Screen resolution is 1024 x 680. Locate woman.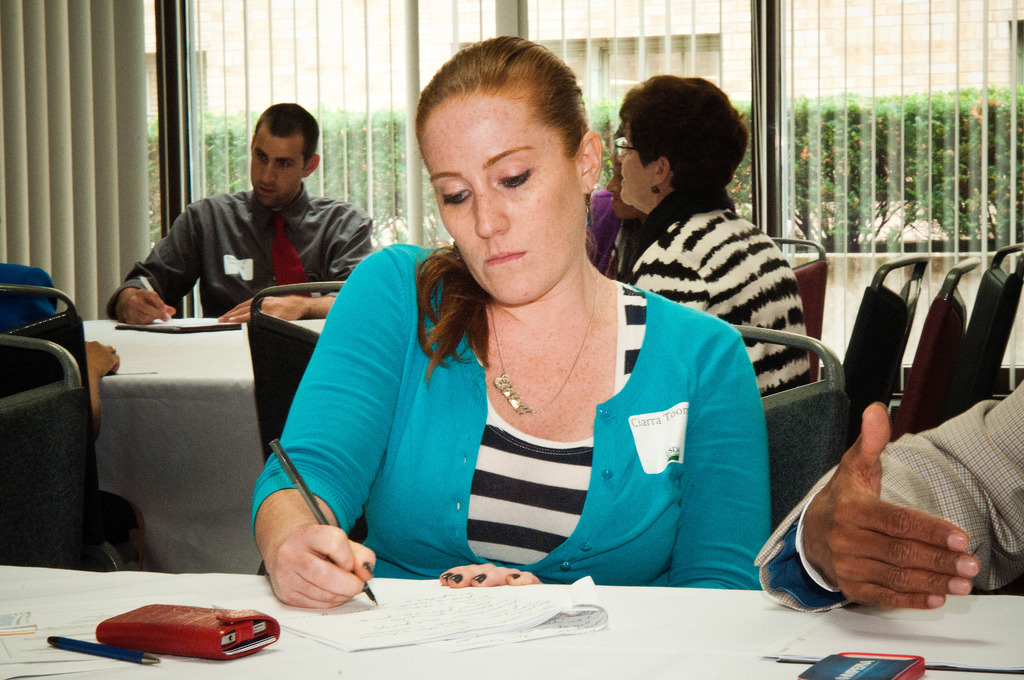
[left=612, top=77, right=832, bottom=409].
